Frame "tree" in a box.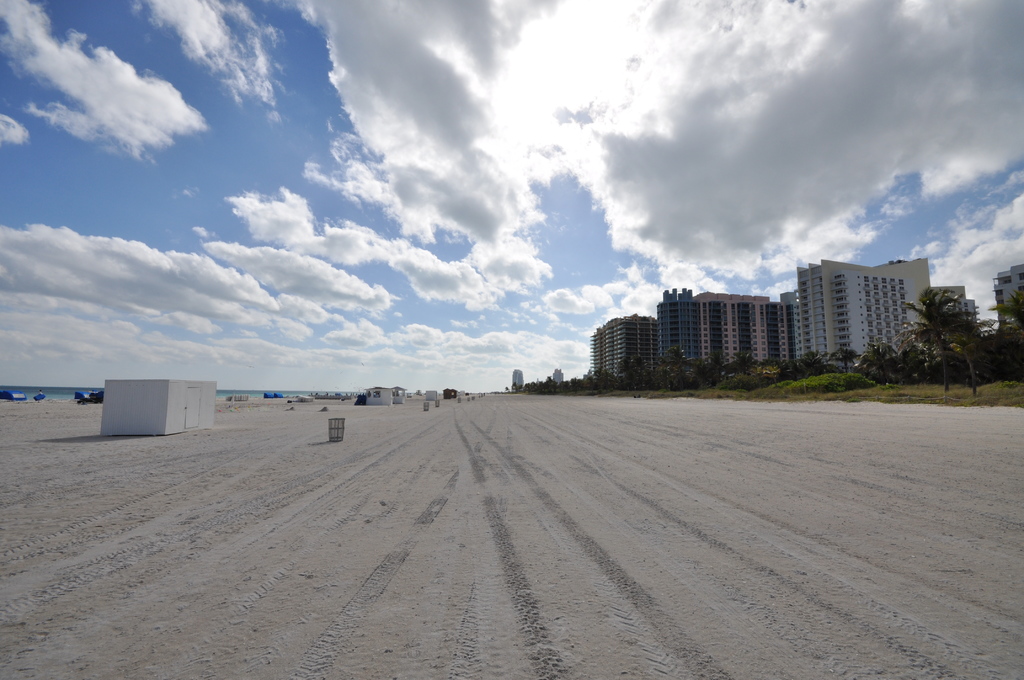
(762, 357, 796, 386).
